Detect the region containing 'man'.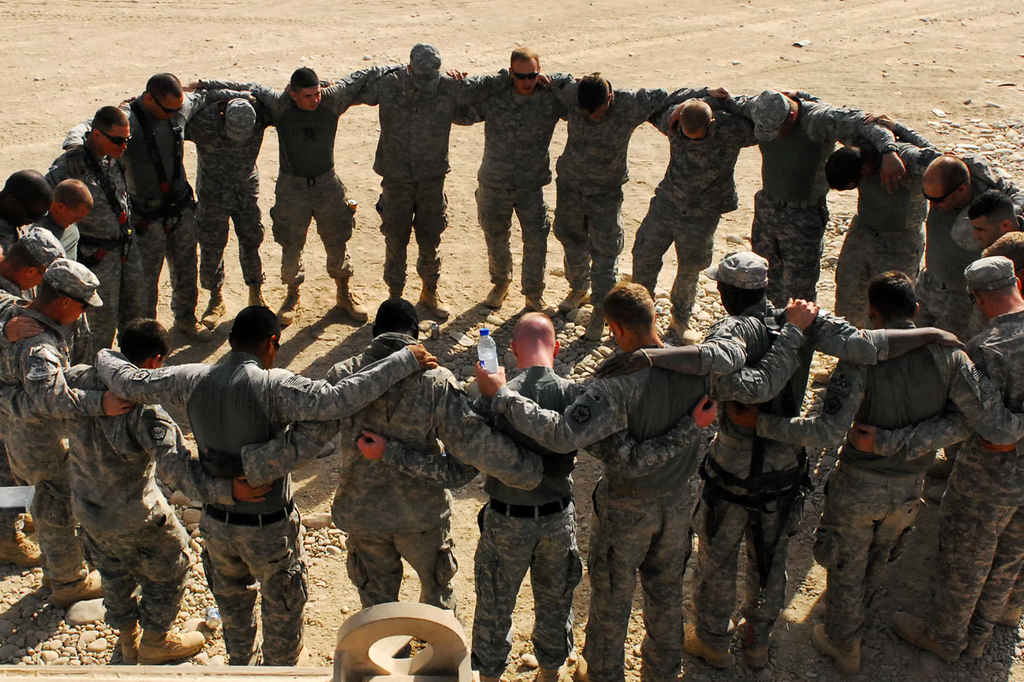
[39,101,158,369].
